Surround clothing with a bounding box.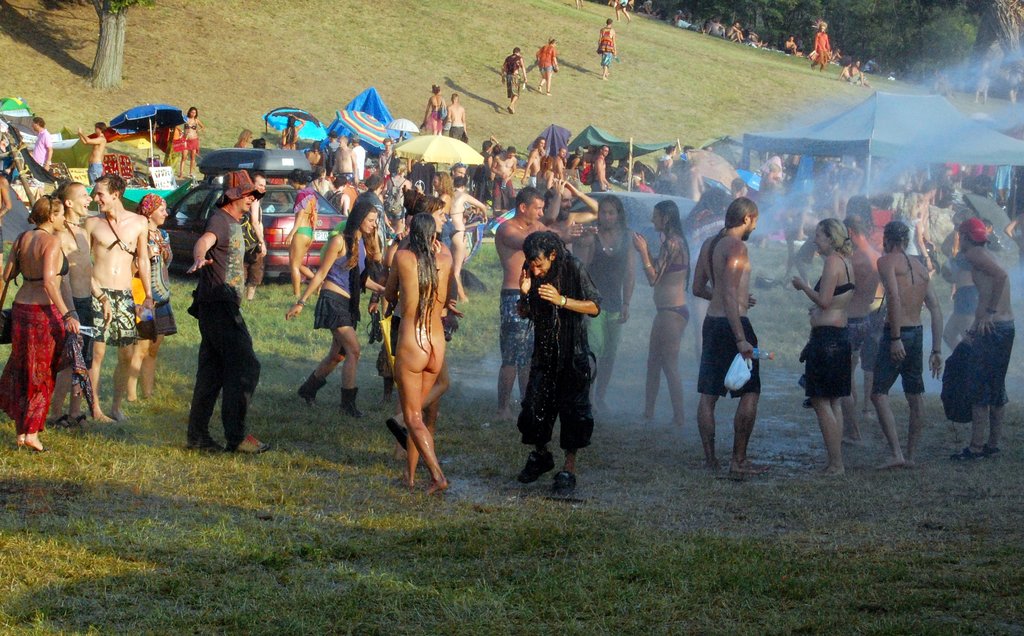
select_region(814, 31, 832, 64).
